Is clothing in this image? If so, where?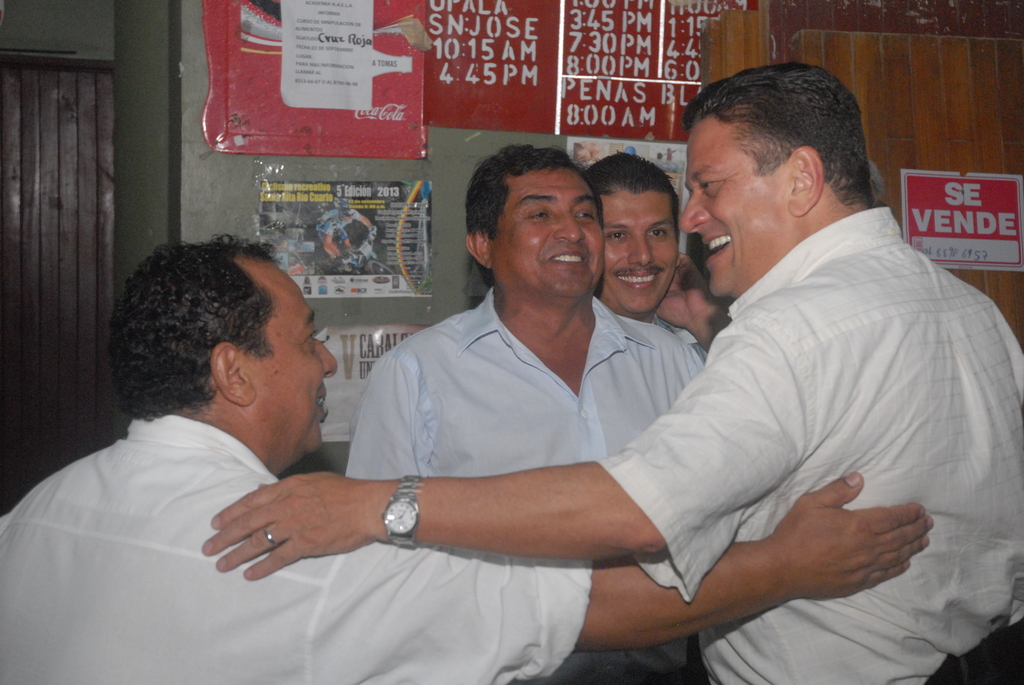
Yes, at left=340, top=282, right=707, bottom=684.
